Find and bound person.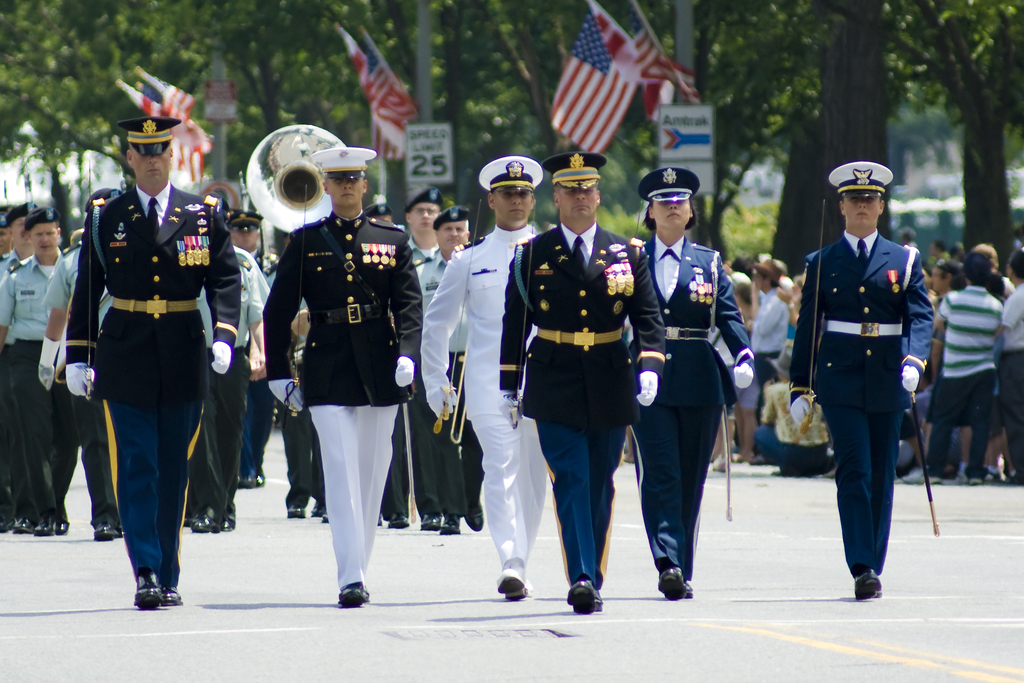
Bound: locate(938, 251, 1004, 483).
